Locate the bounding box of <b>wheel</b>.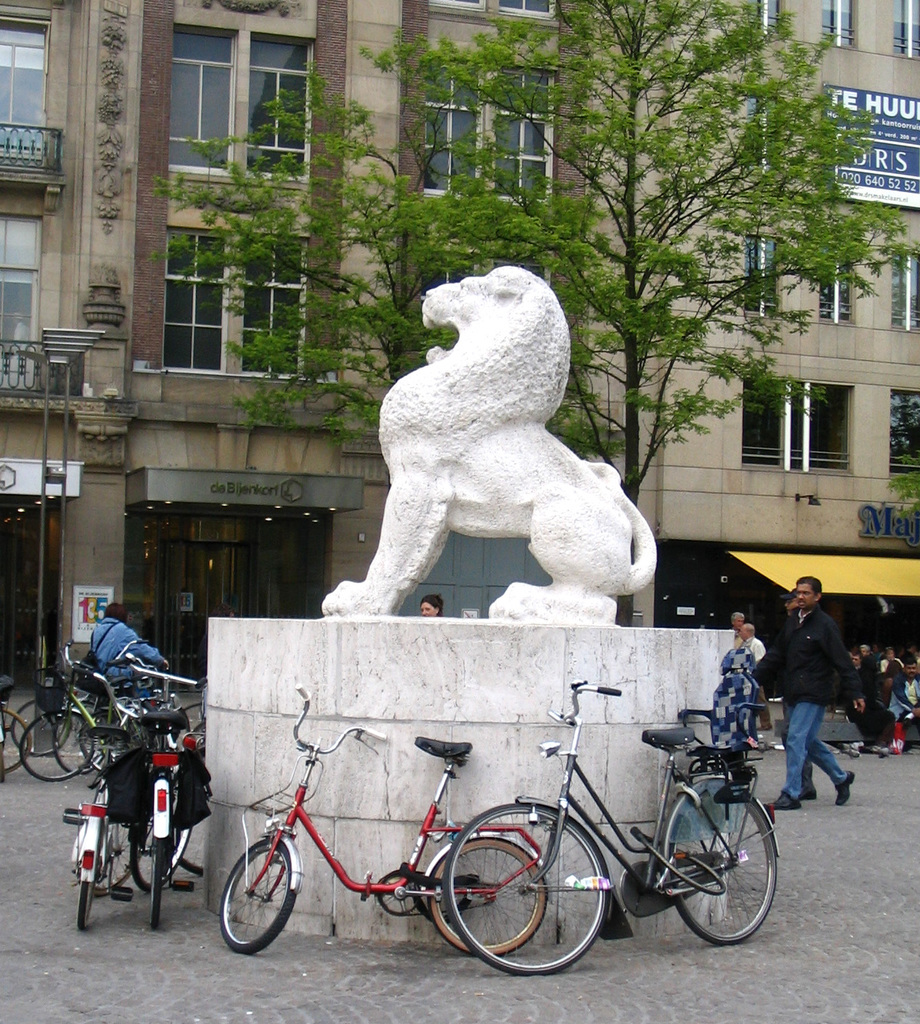
Bounding box: BBox(415, 831, 543, 966).
